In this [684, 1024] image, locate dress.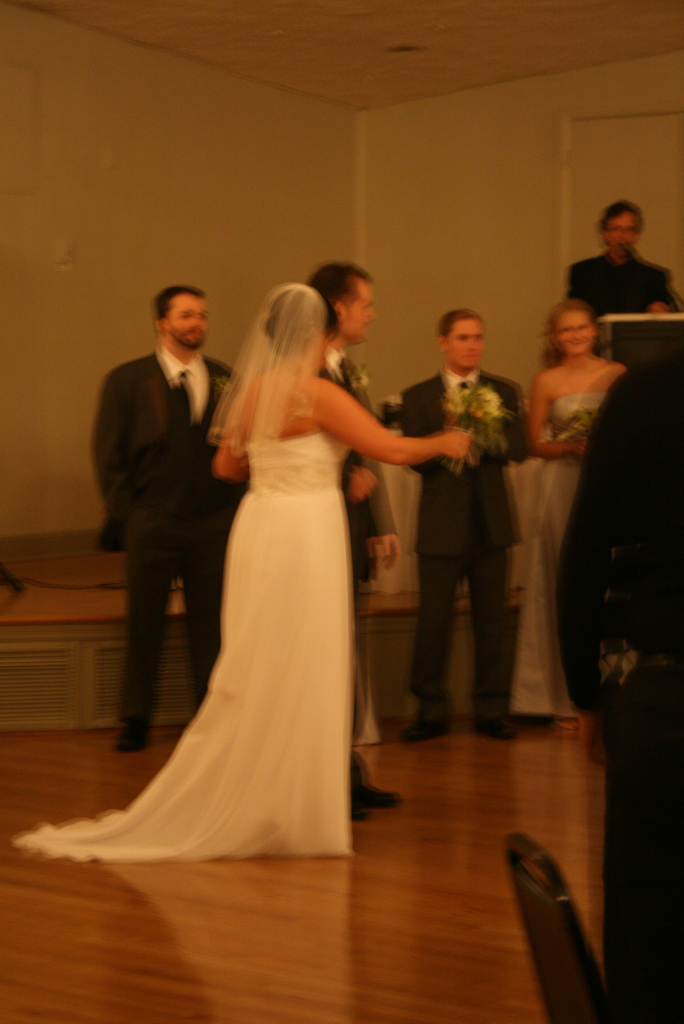
Bounding box: select_region(9, 431, 352, 867).
